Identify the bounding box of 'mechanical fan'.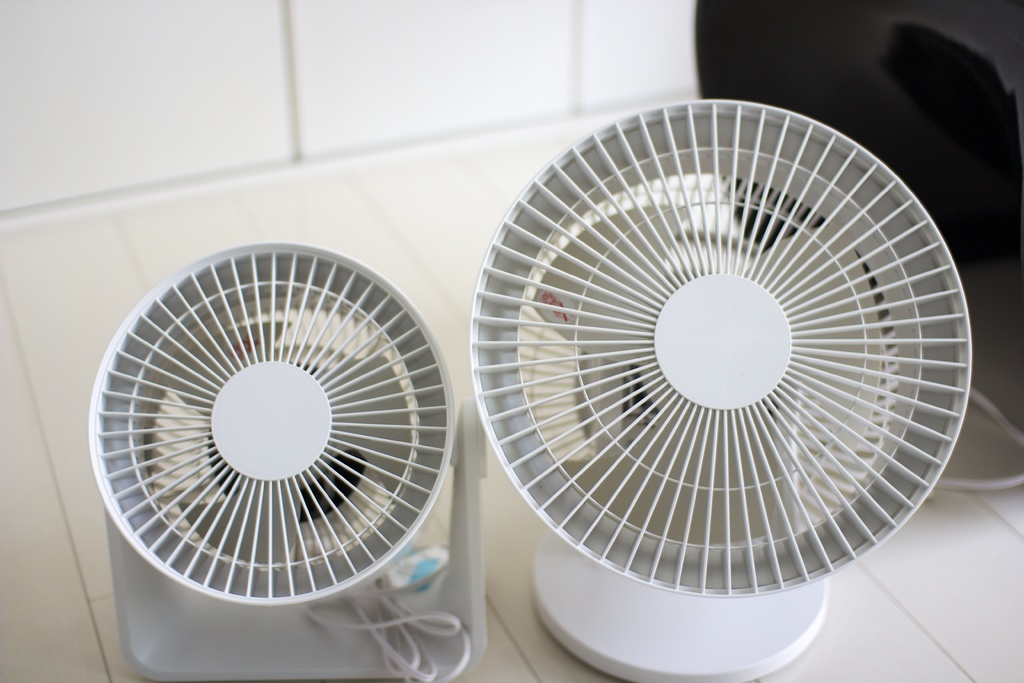
detection(467, 95, 972, 679).
